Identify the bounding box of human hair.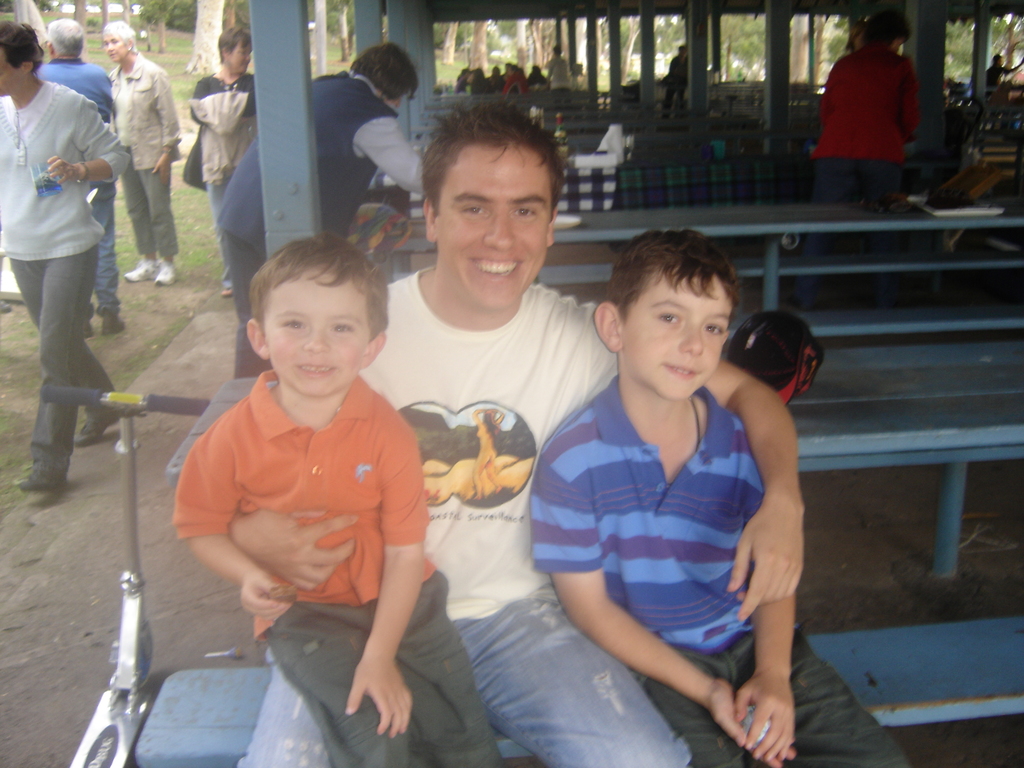
44:16:84:60.
